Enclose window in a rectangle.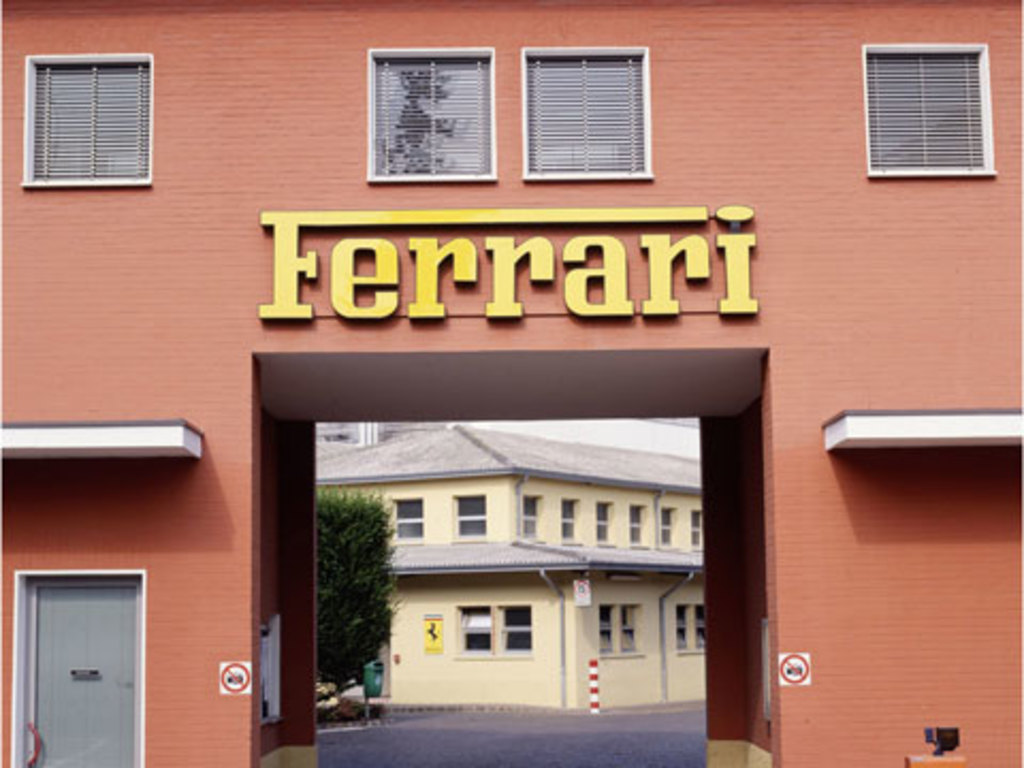
detection(599, 604, 642, 653).
